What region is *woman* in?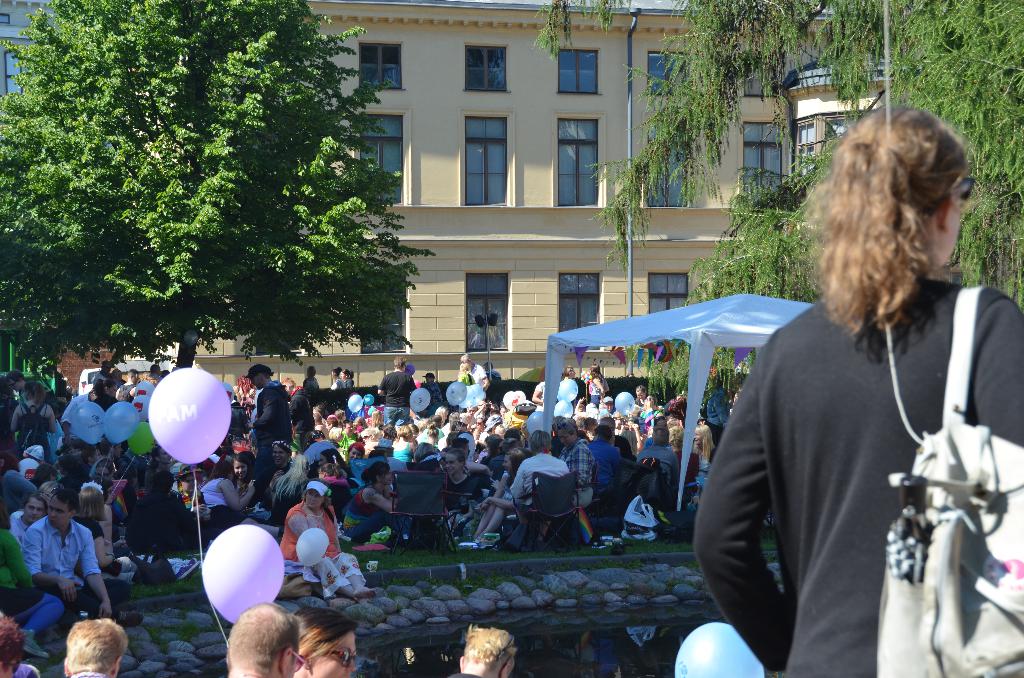
296/604/362/677.
